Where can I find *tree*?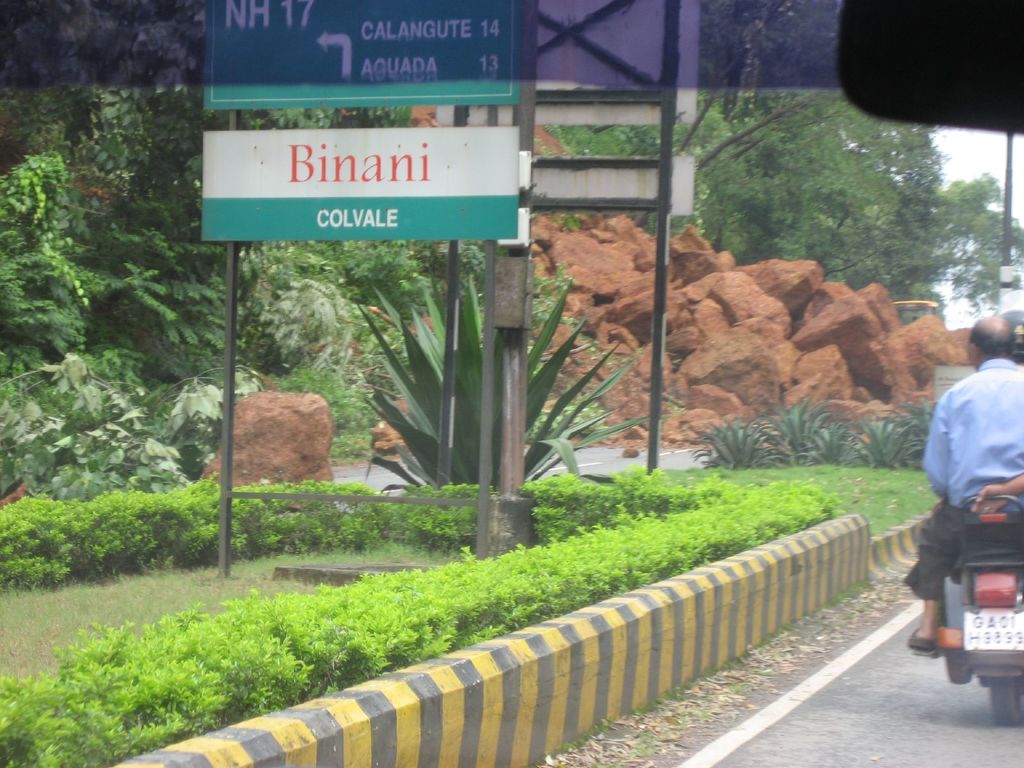
You can find it at BBox(321, 223, 650, 550).
